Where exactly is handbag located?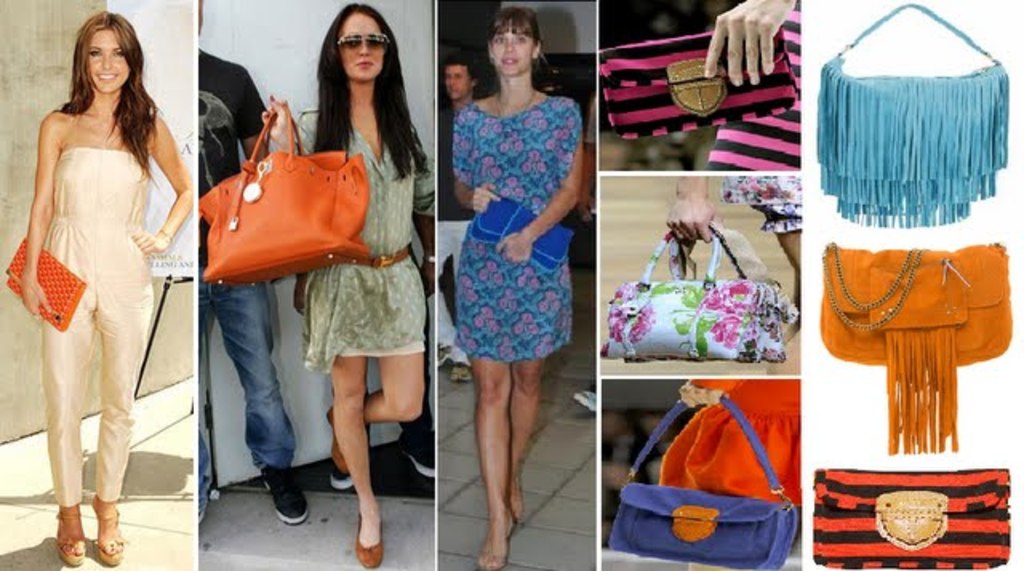
Its bounding box is bbox(608, 389, 798, 569).
